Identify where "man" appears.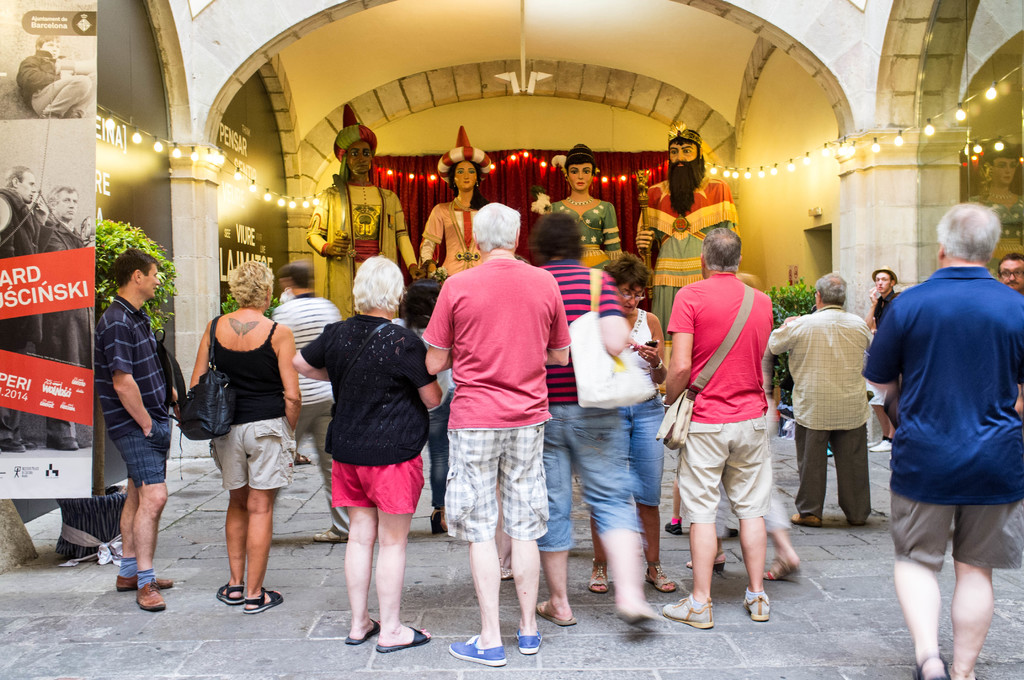
Appears at (x1=420, y1=198, x2=569, y2=667).
